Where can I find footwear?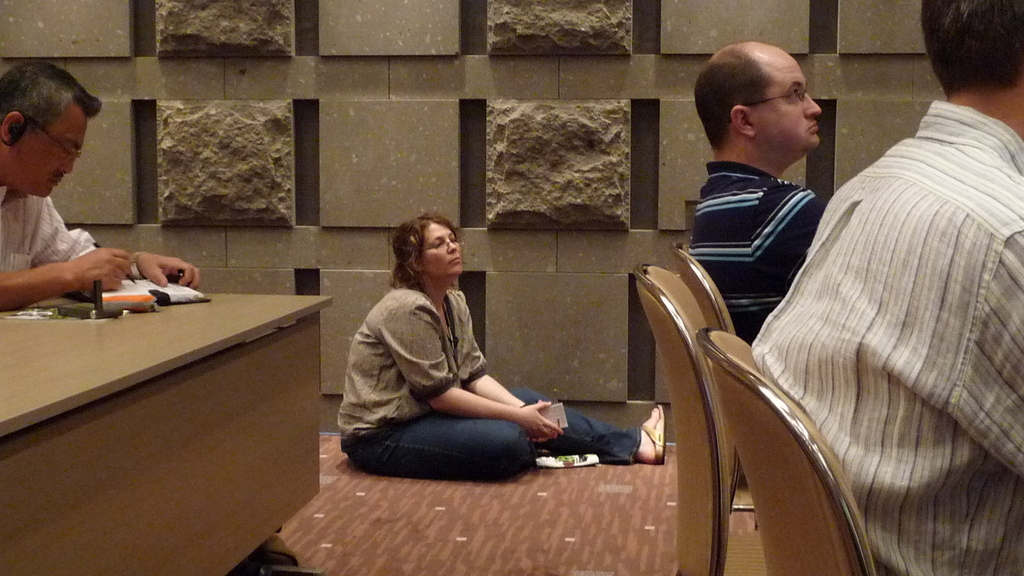
You can find it at 643 402 669 460.
